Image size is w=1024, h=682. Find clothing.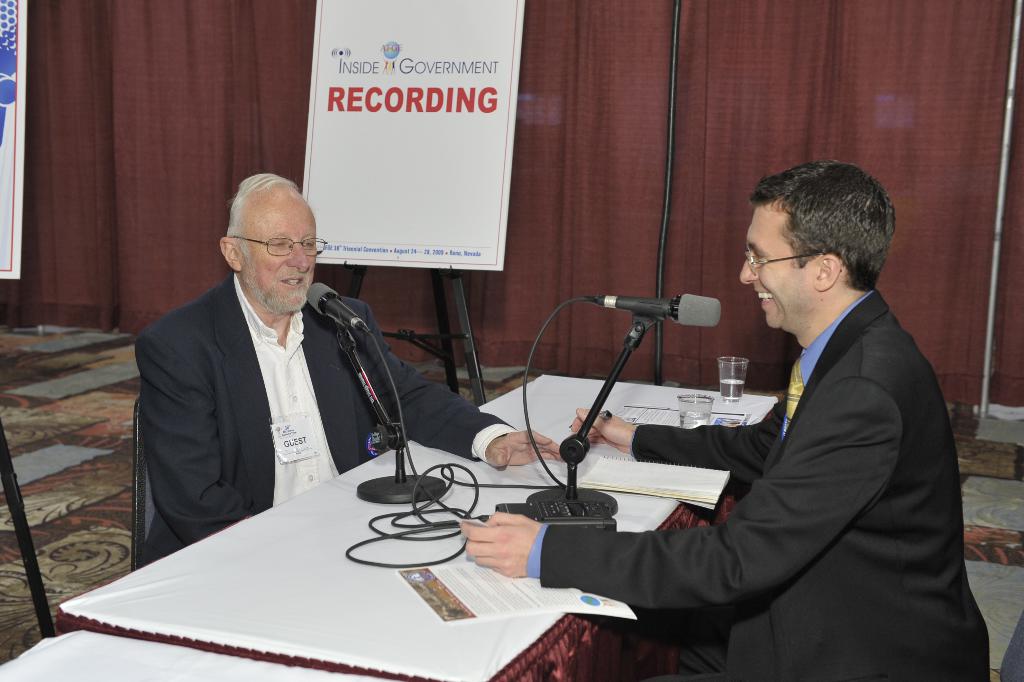
box(128, 254, 514, 556).
